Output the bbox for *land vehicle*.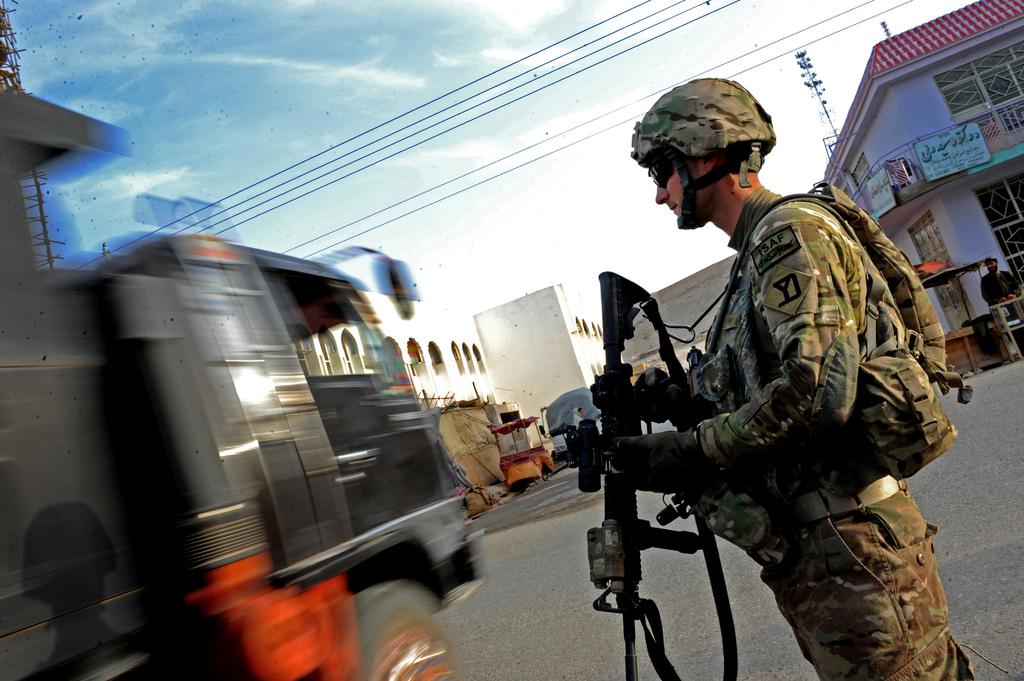
(x1=0, y1=72, x2=488, y2=680).
